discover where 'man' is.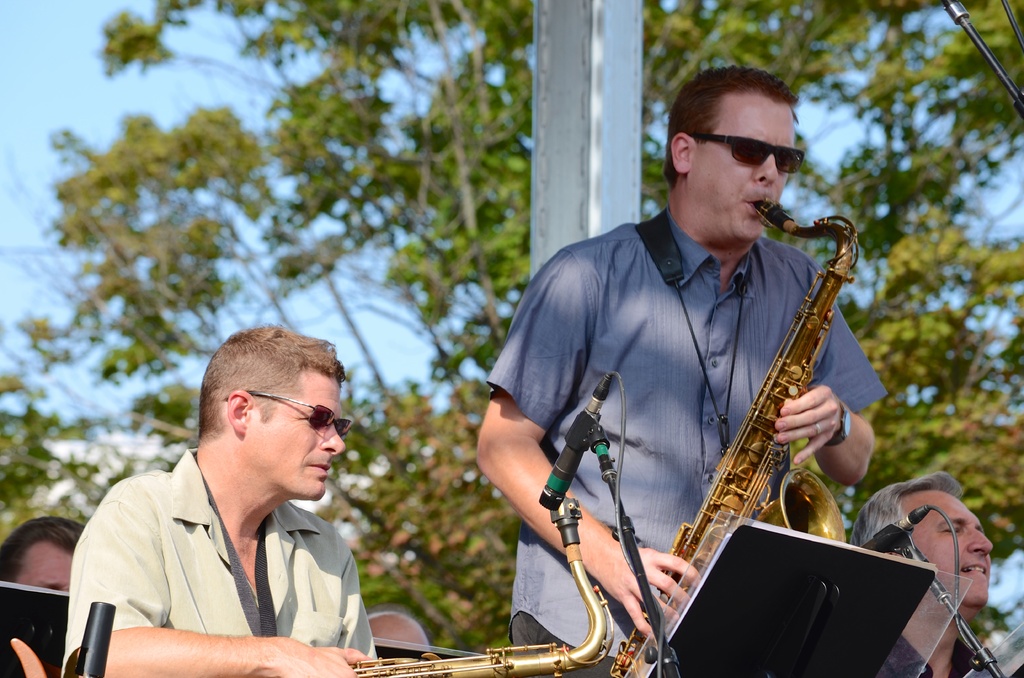
Discovered at 475/65/884/677.
